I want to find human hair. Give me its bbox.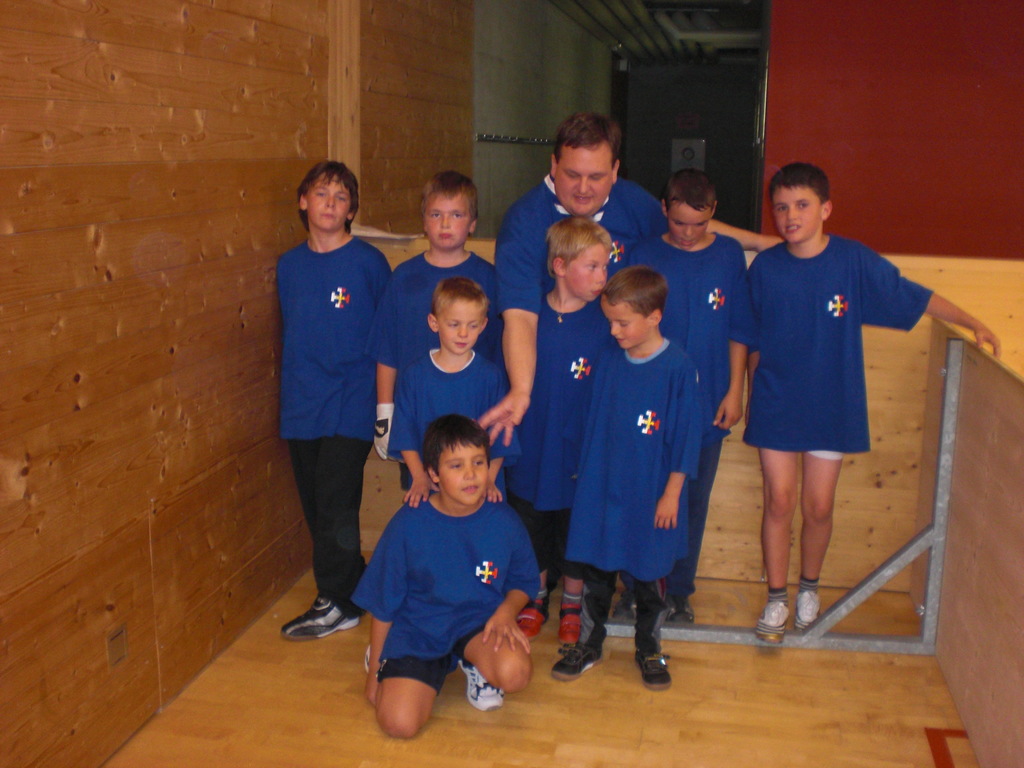
crop(765, 161, 829, 212).
